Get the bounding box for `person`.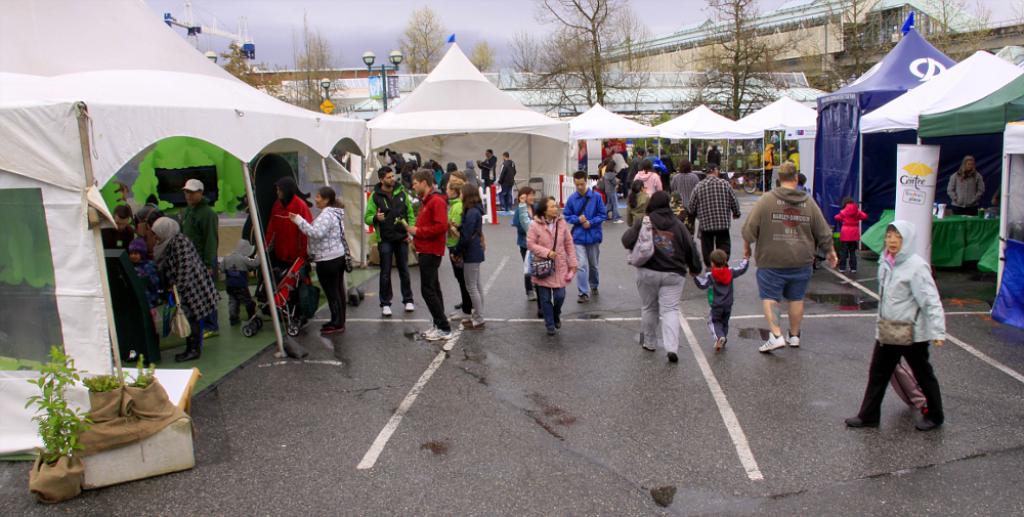
left=564, top=167, right=600, bottom=299.
